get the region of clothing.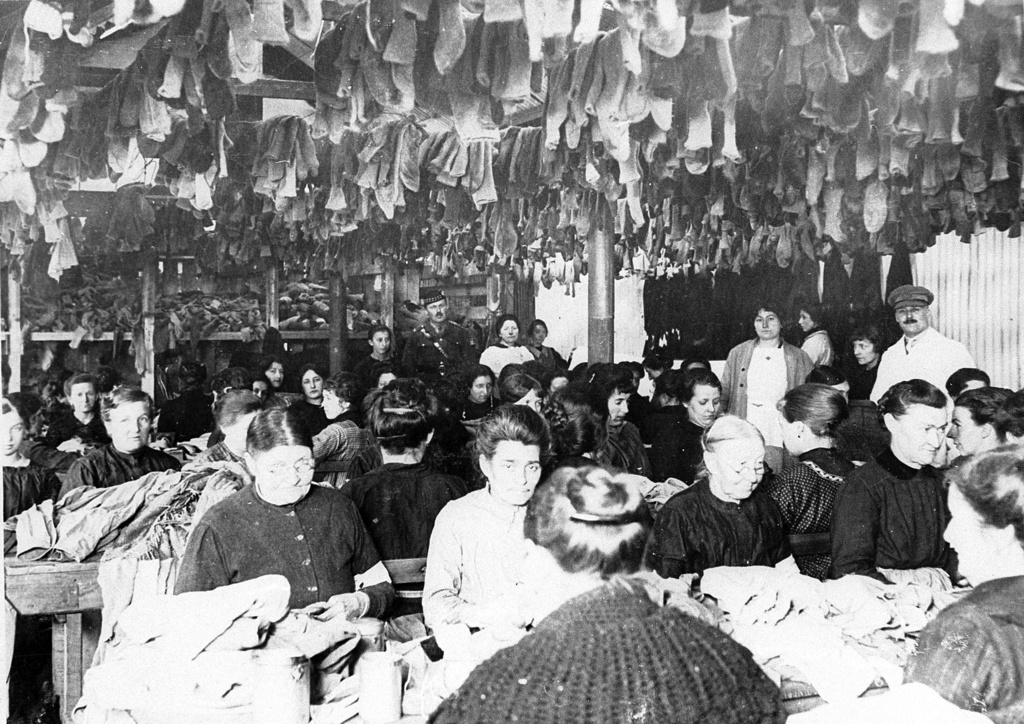
644, 408, 687, 477.
